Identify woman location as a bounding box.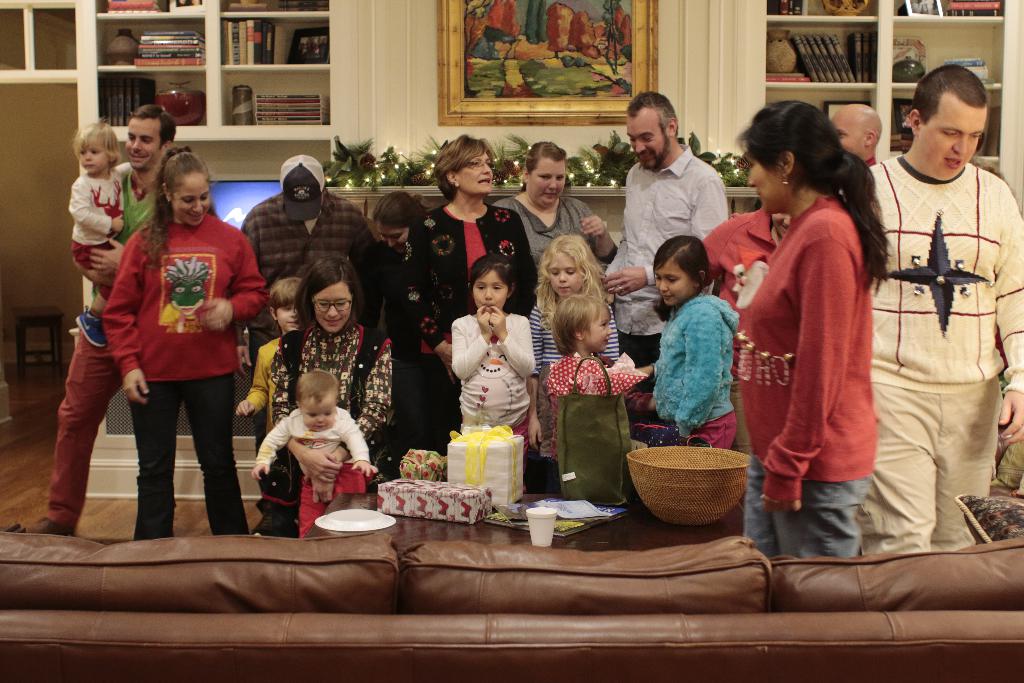
{"left": 374, "top": 198, "right": 435, "bottom": 272}.
